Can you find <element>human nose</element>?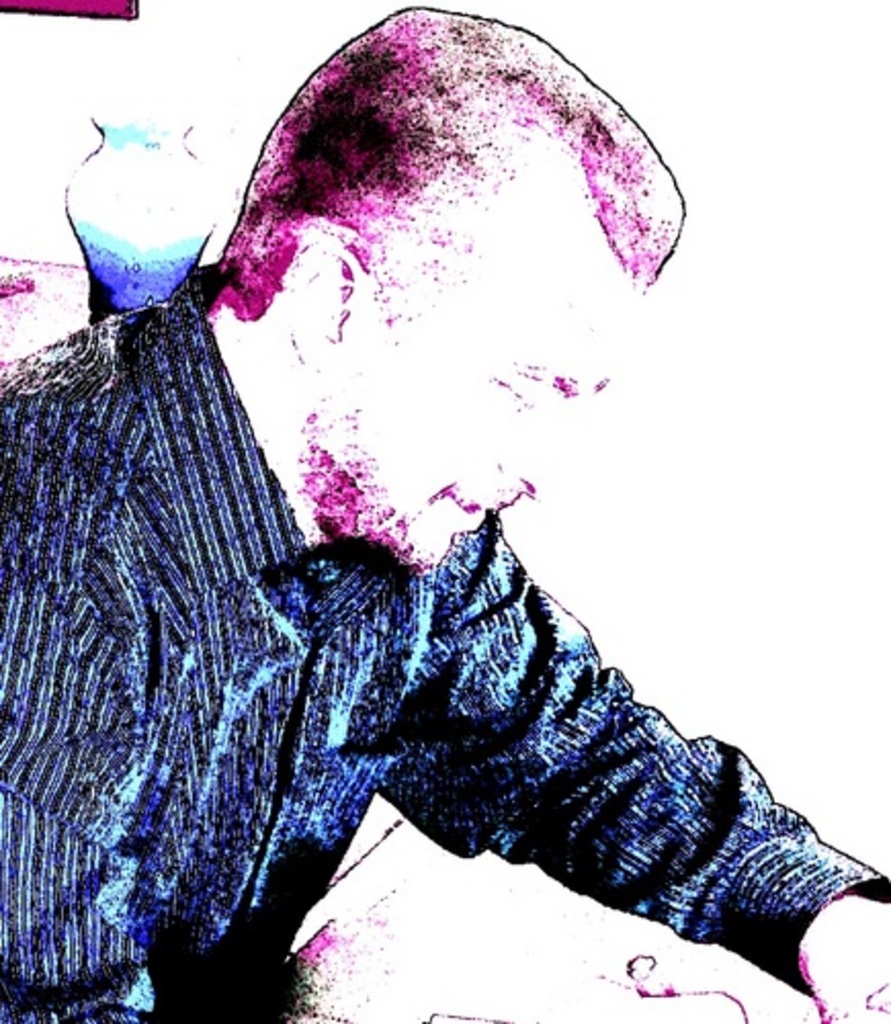
Yes, bounding box: <box>498,410,563,504</box>.
